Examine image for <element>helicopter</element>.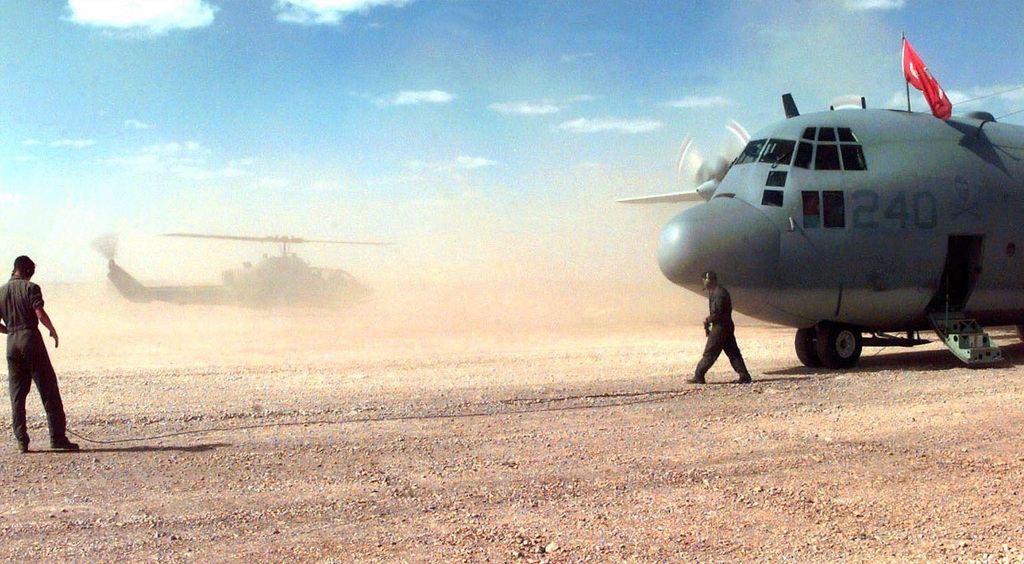
Examination result: <region>596, 48, 1023, 384</region>.
